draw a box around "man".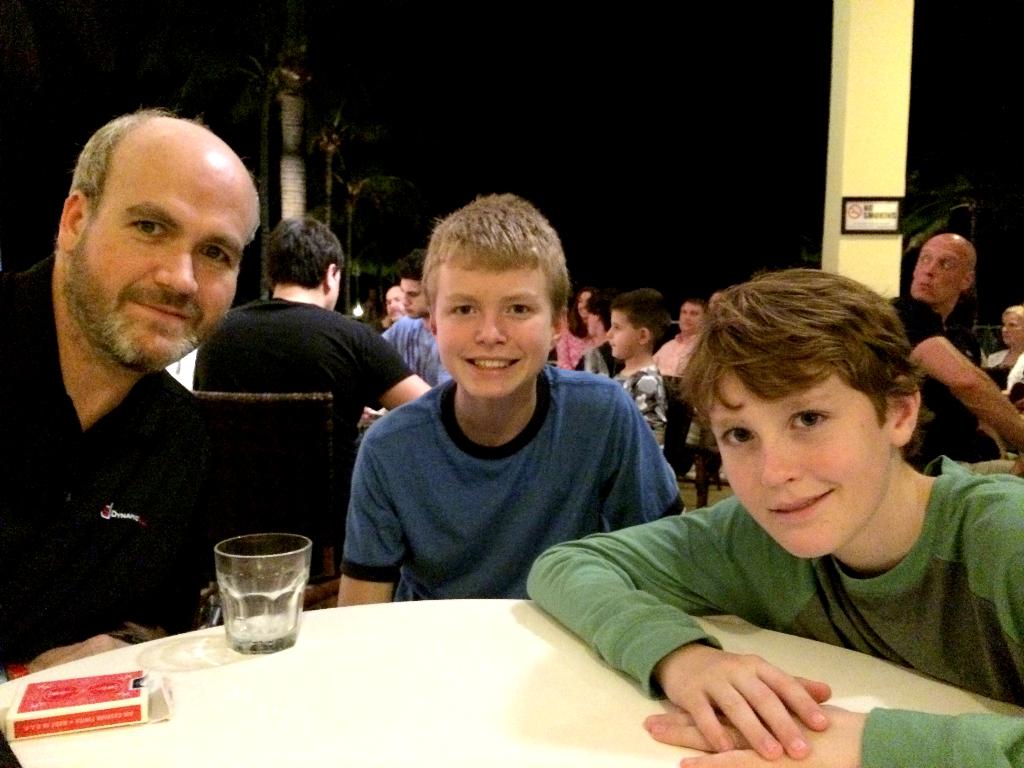
<box>6,133,292,666</box>.
